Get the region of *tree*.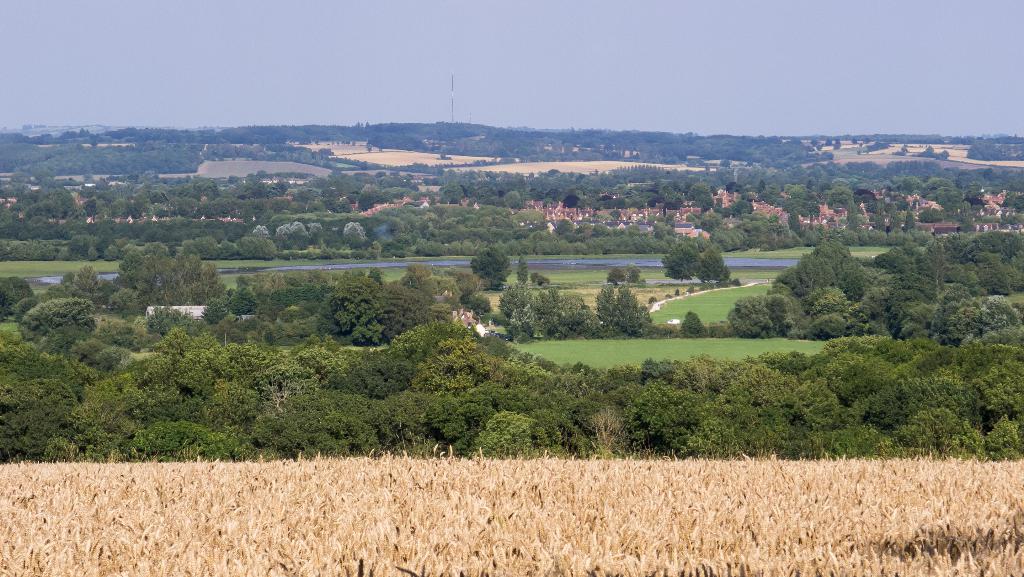
(x1=590, y1=269, x2=659, y2=336).
